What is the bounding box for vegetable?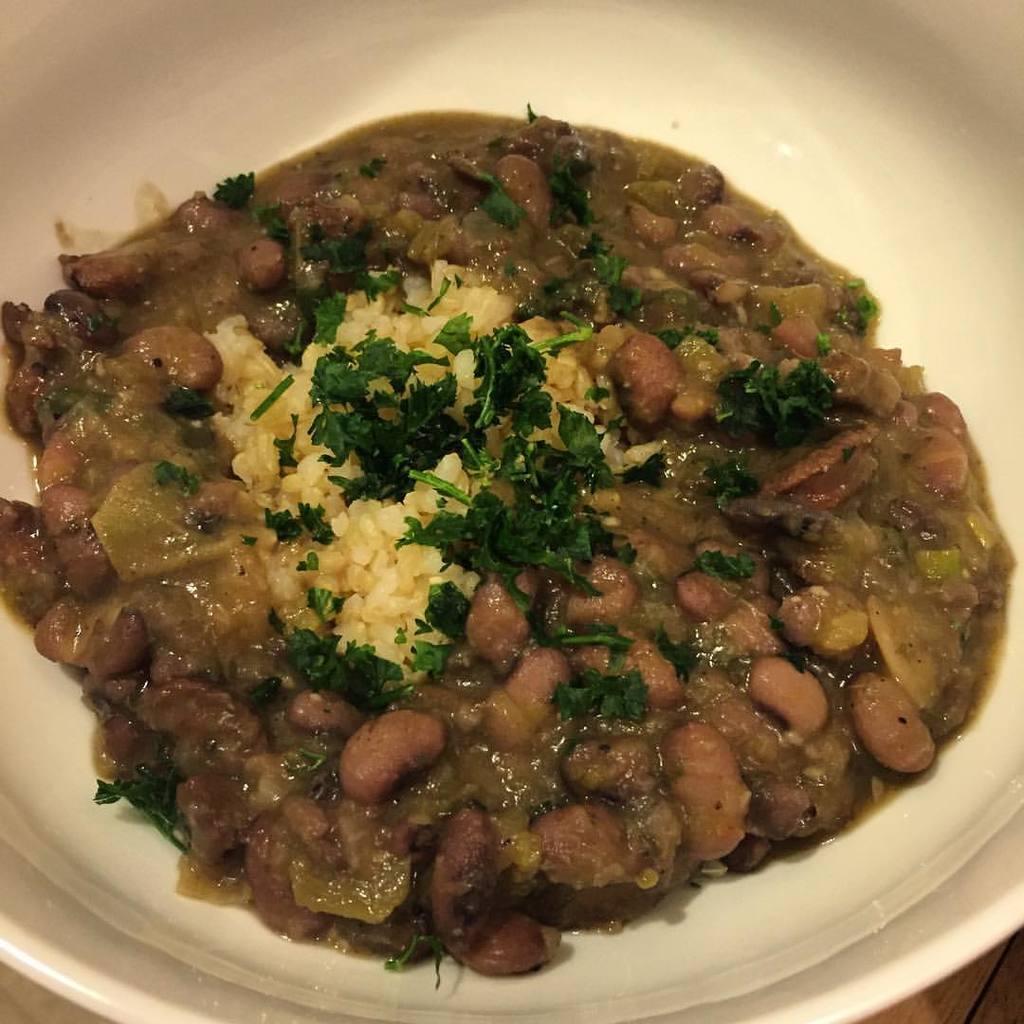
box=[660, 328, 687, 349].
